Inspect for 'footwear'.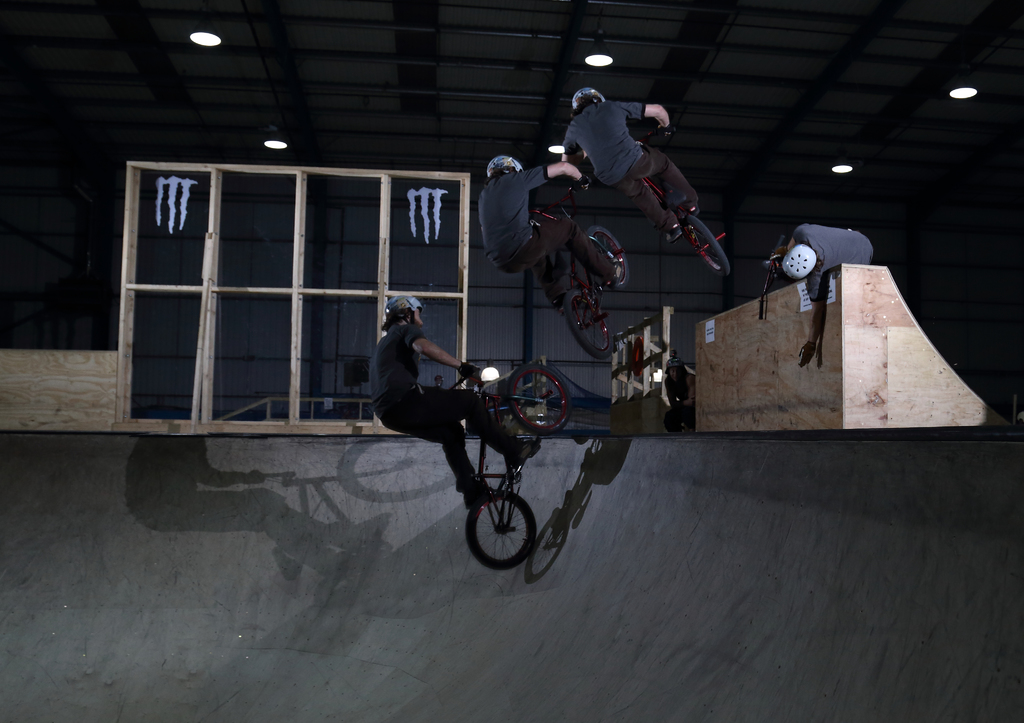
Inspection: box=[554, 295, 568, 315].
